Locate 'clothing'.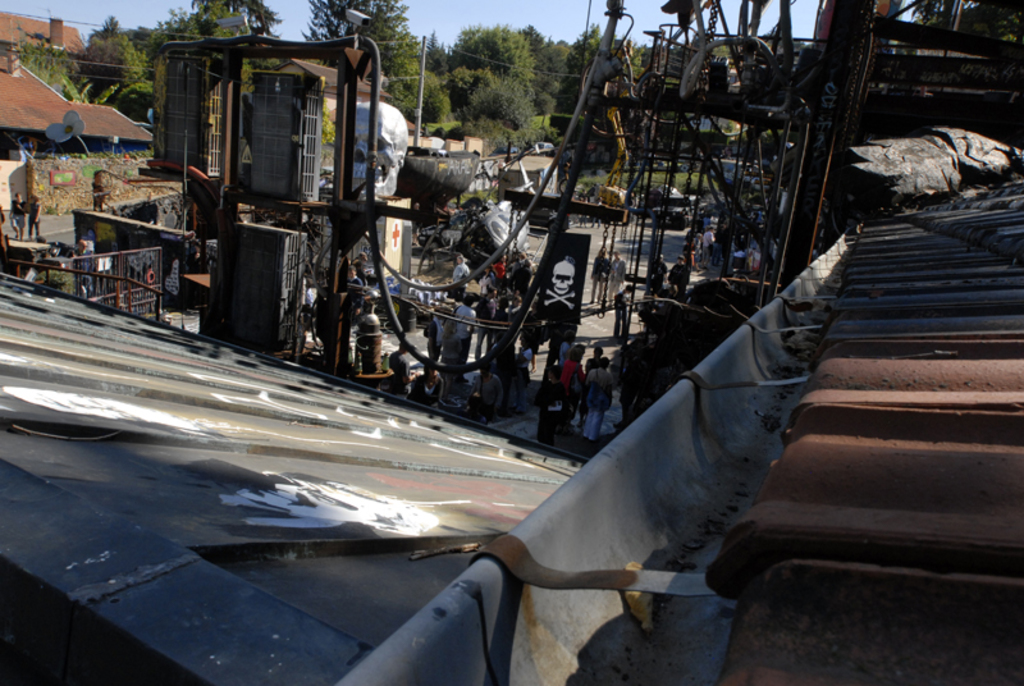
Bounding box: locate(410, 371, 440, 415).
